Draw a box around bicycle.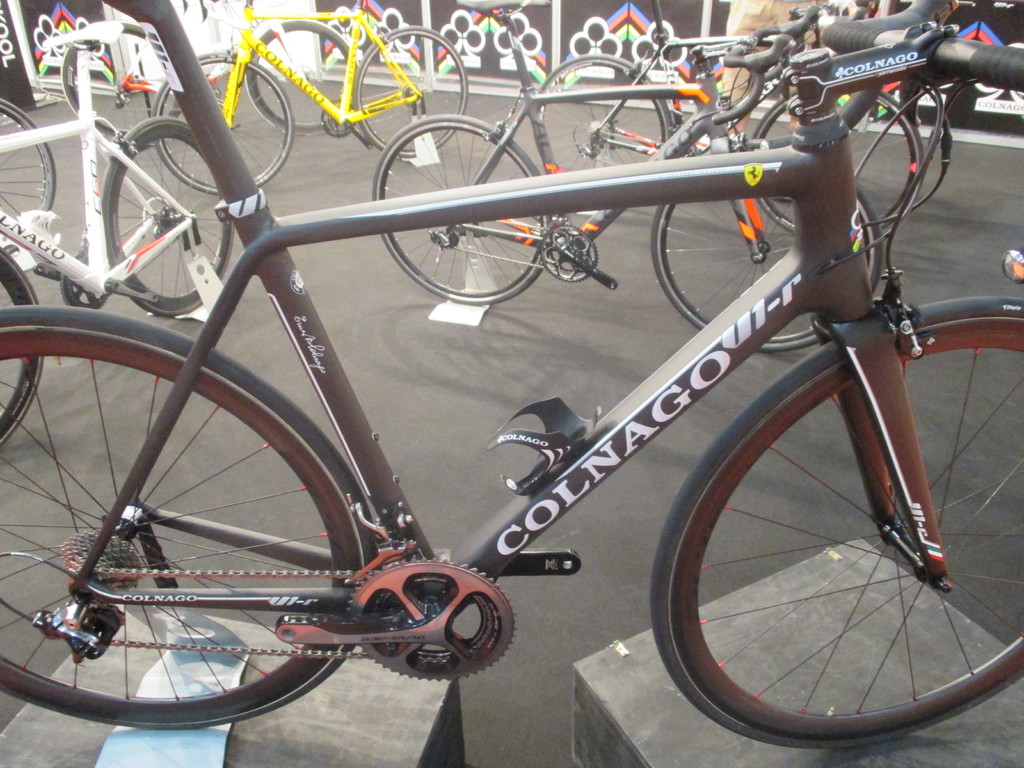
0, 22, 237, 456.
